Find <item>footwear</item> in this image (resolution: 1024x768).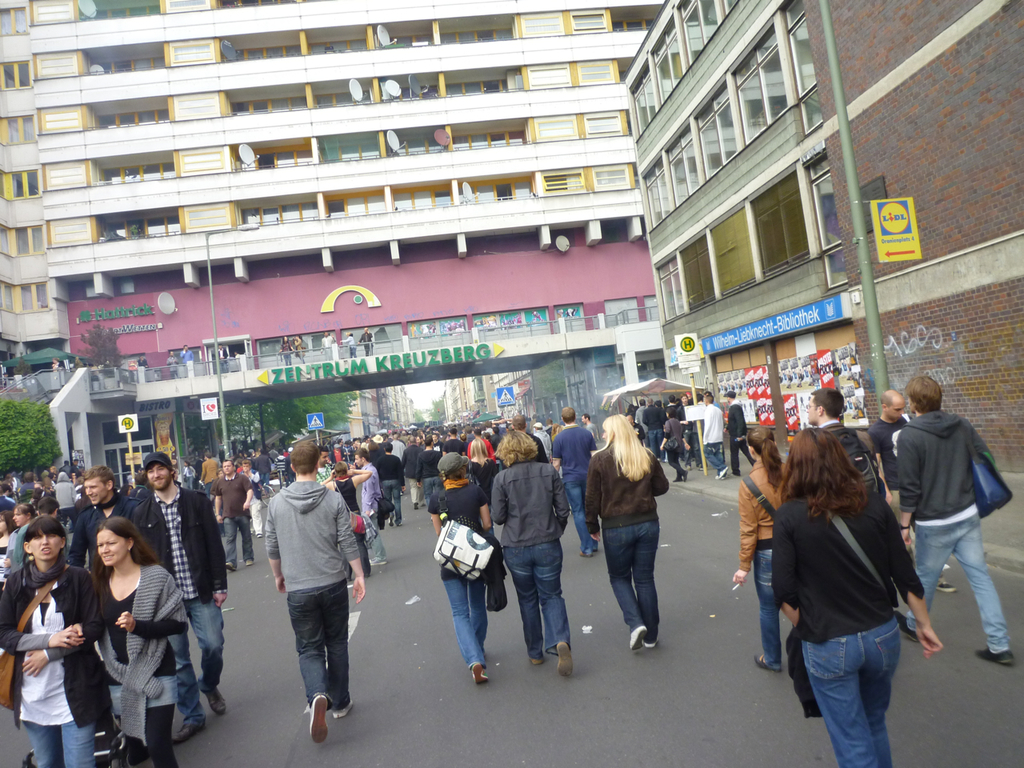
(x1=334, y1=700, x2=352, y2=716).
